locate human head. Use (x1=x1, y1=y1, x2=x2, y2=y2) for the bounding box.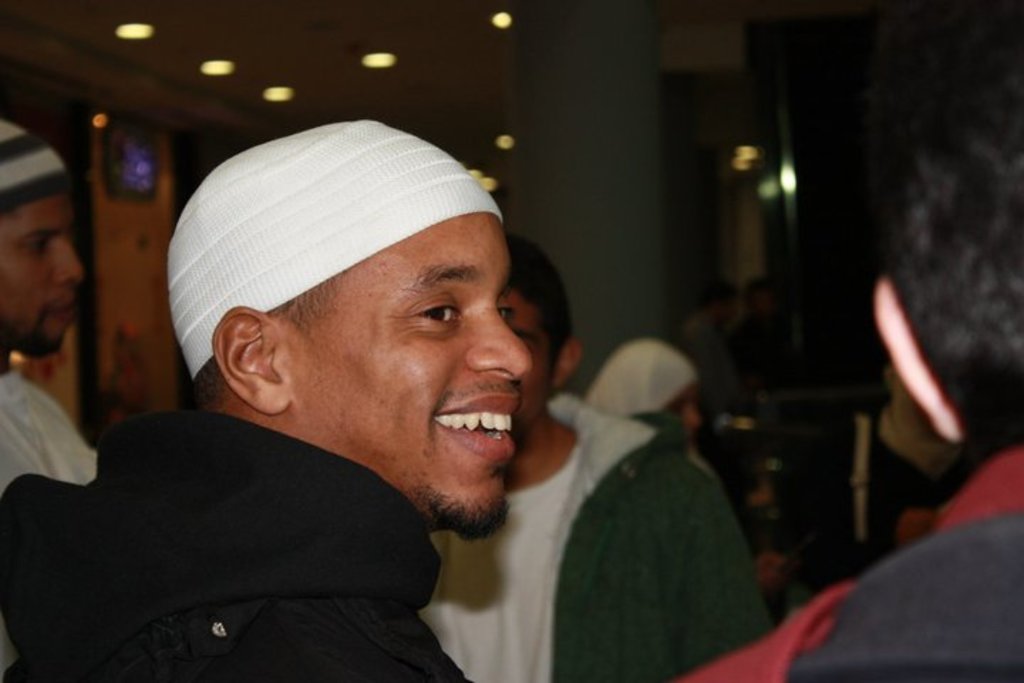
(x1=740, y1=276, x2=779, y2=312).
